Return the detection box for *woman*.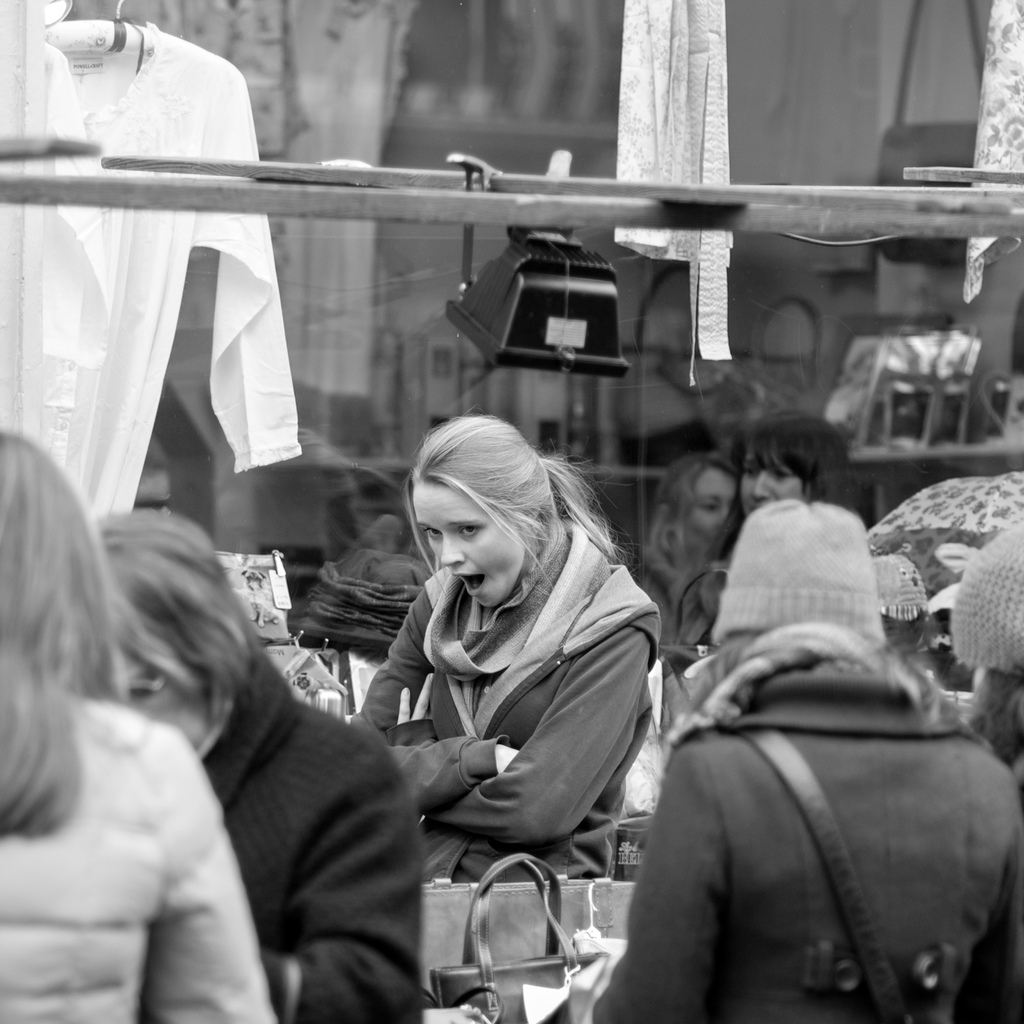
BBox(676, 413, 872, 651).
